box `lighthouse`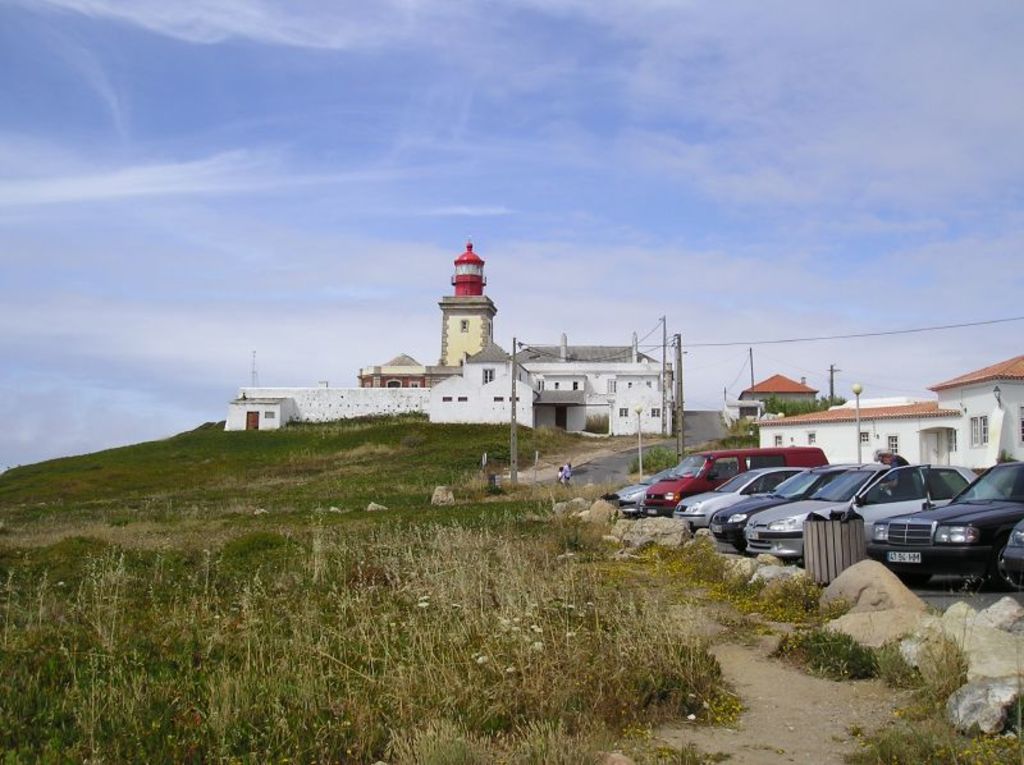
[left=388, top=220, right=547, bottom=403]
